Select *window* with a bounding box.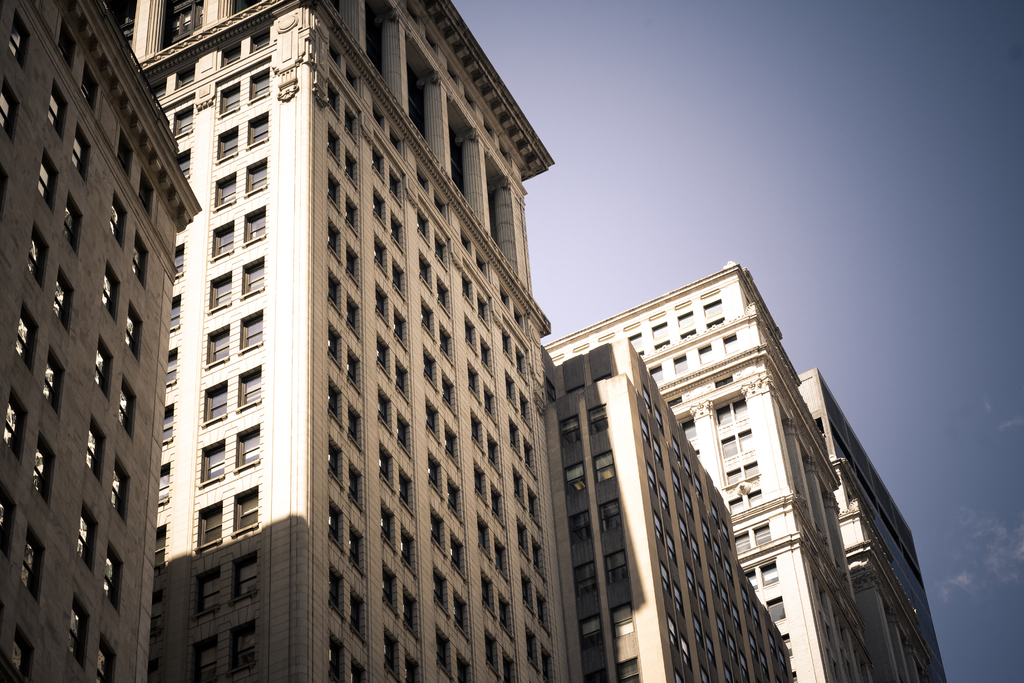
(37, 441, 57, 507).
